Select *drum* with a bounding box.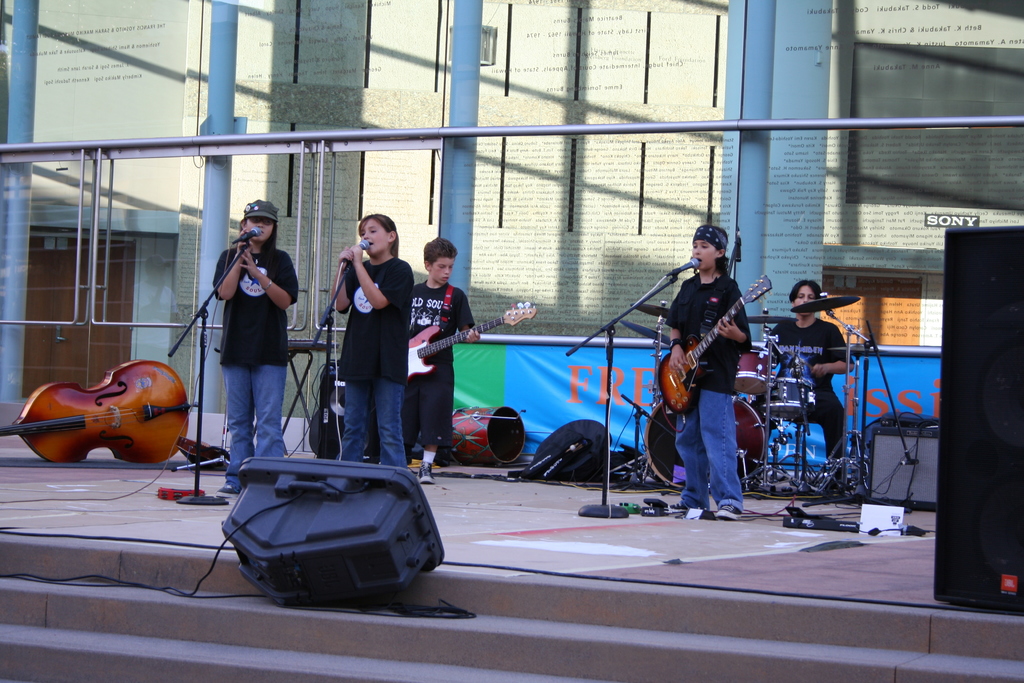
box(736, 349, 776, 397).
